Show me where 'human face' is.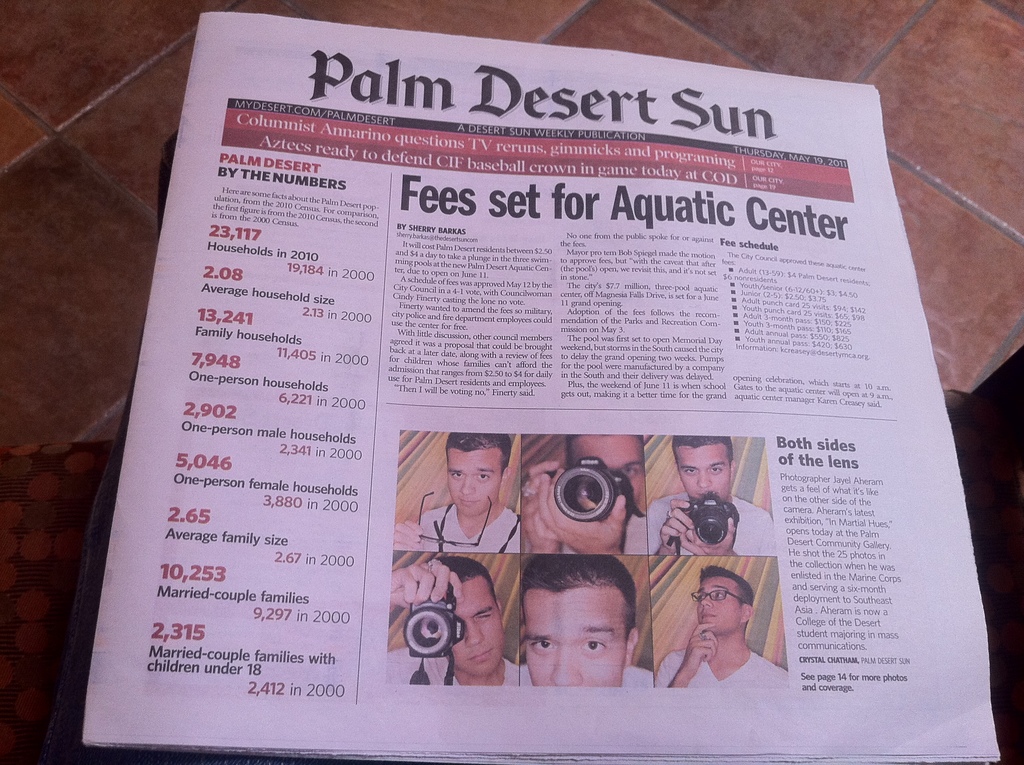
'human face' is at 449 583 504 668.
